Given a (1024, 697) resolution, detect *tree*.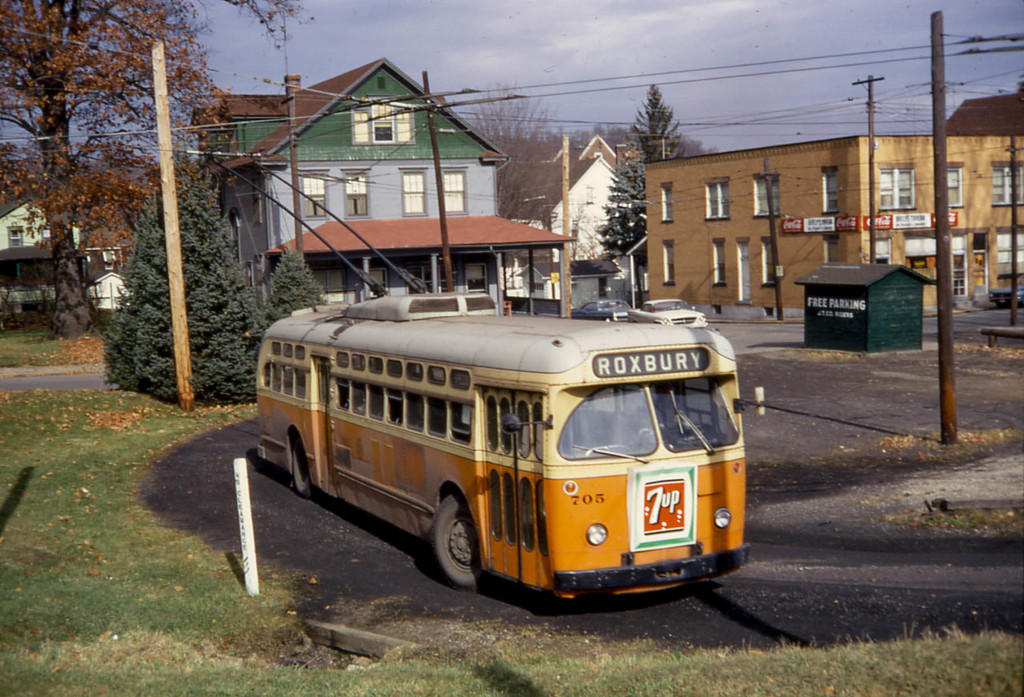
box=[101, 152, 256, 407].
